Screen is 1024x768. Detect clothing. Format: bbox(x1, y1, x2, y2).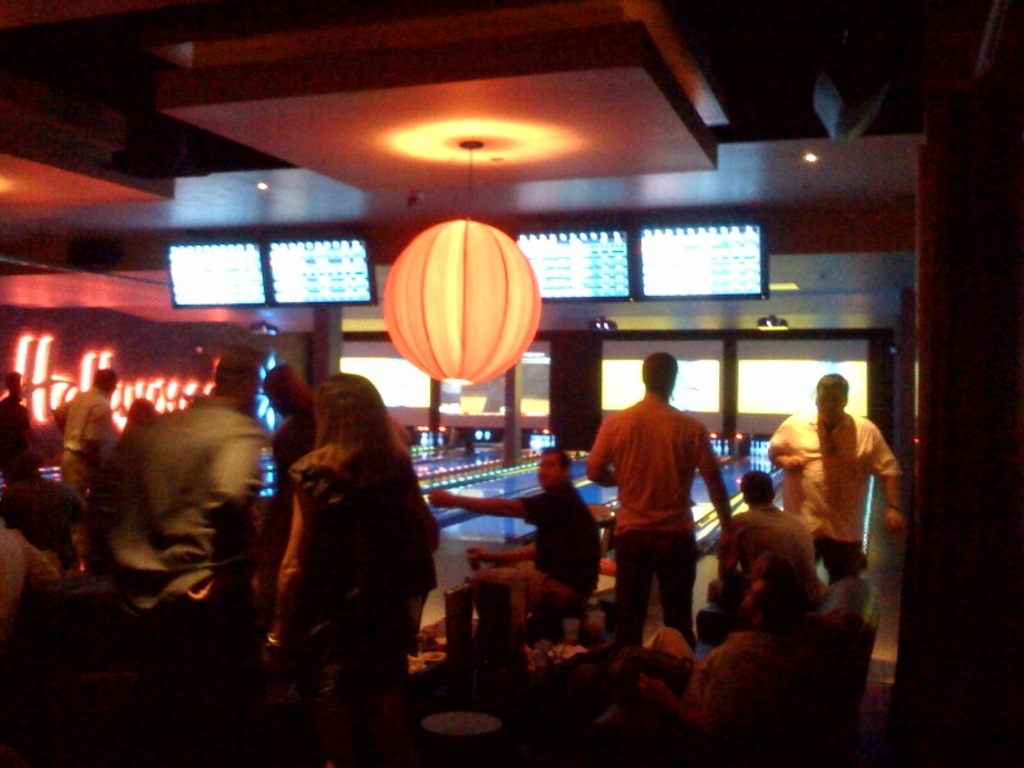
bbox(279, 442, 440, 724).
